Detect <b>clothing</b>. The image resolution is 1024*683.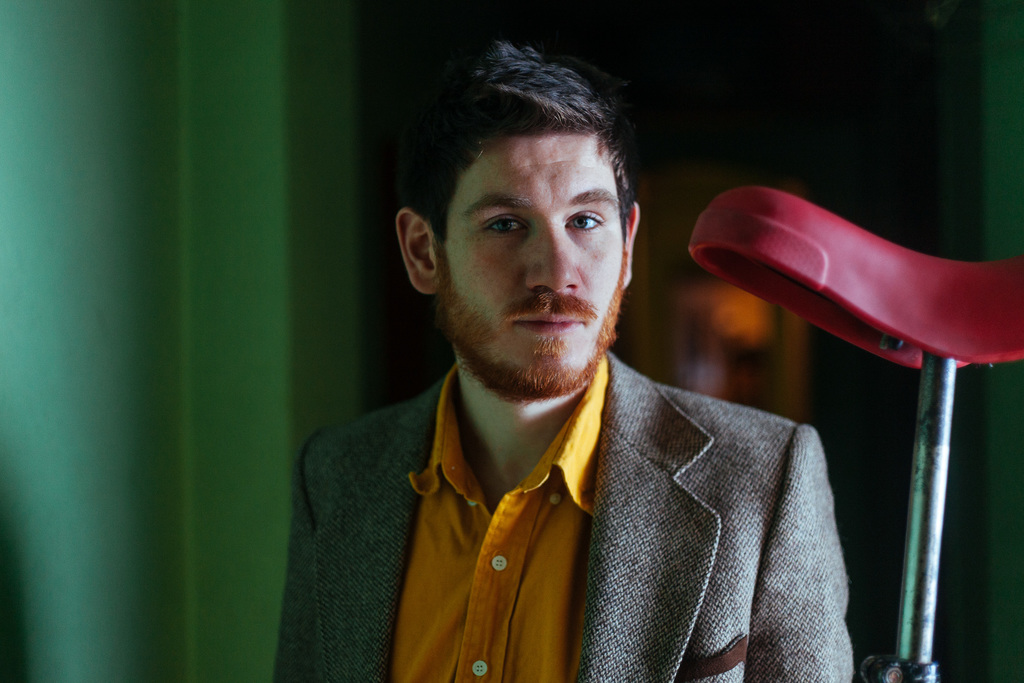
308:346:884:682.
